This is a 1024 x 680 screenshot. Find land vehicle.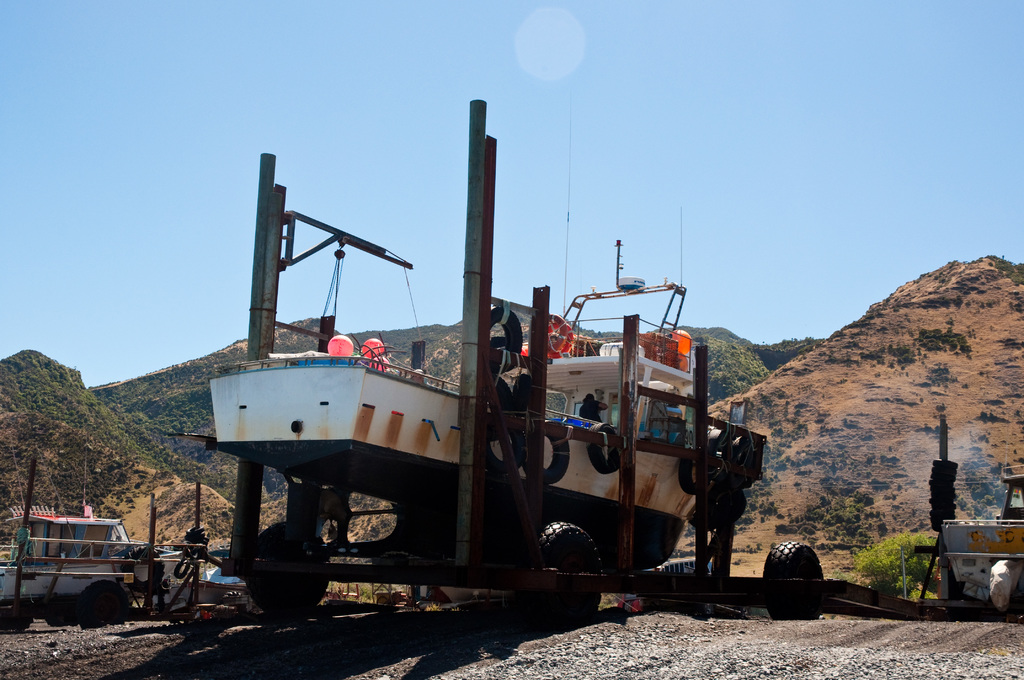
Bounding box: 12/514/167/626.
